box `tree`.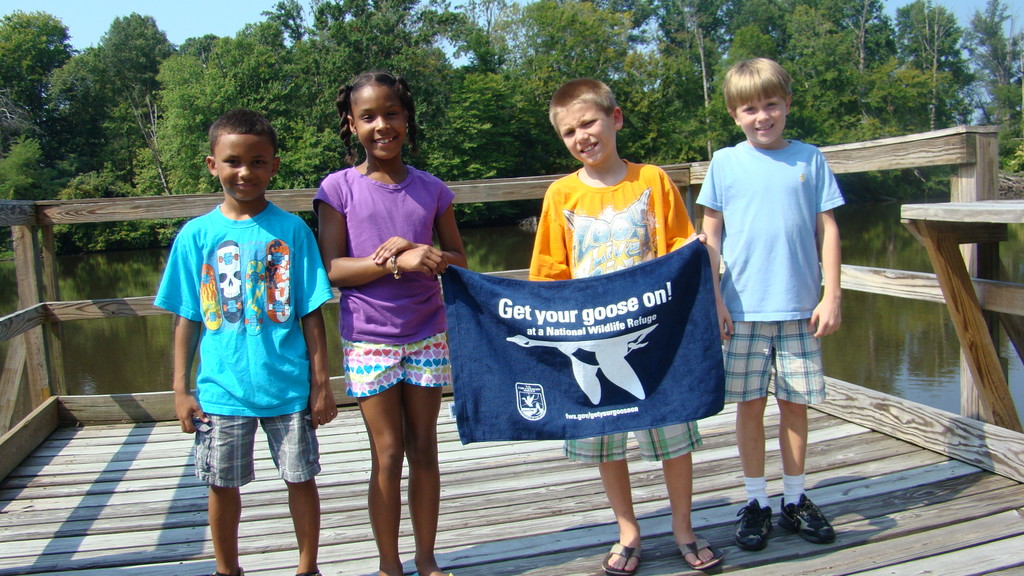
select_region(894, 0, 966, 132).
